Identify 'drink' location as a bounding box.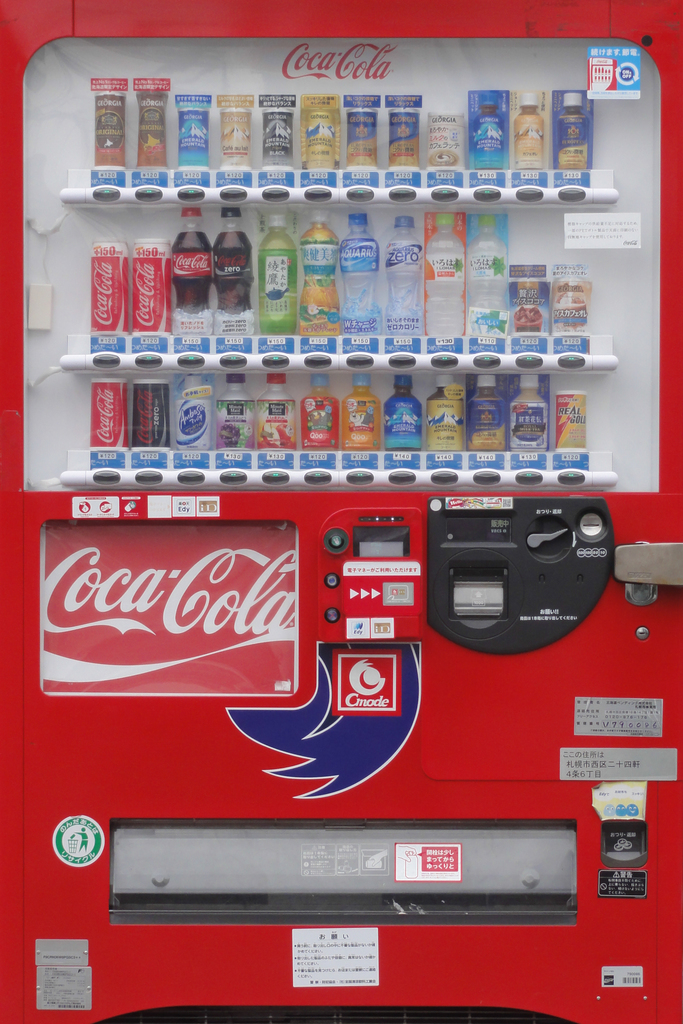
[x1=213, y1=213, x2=248, y2=335].
